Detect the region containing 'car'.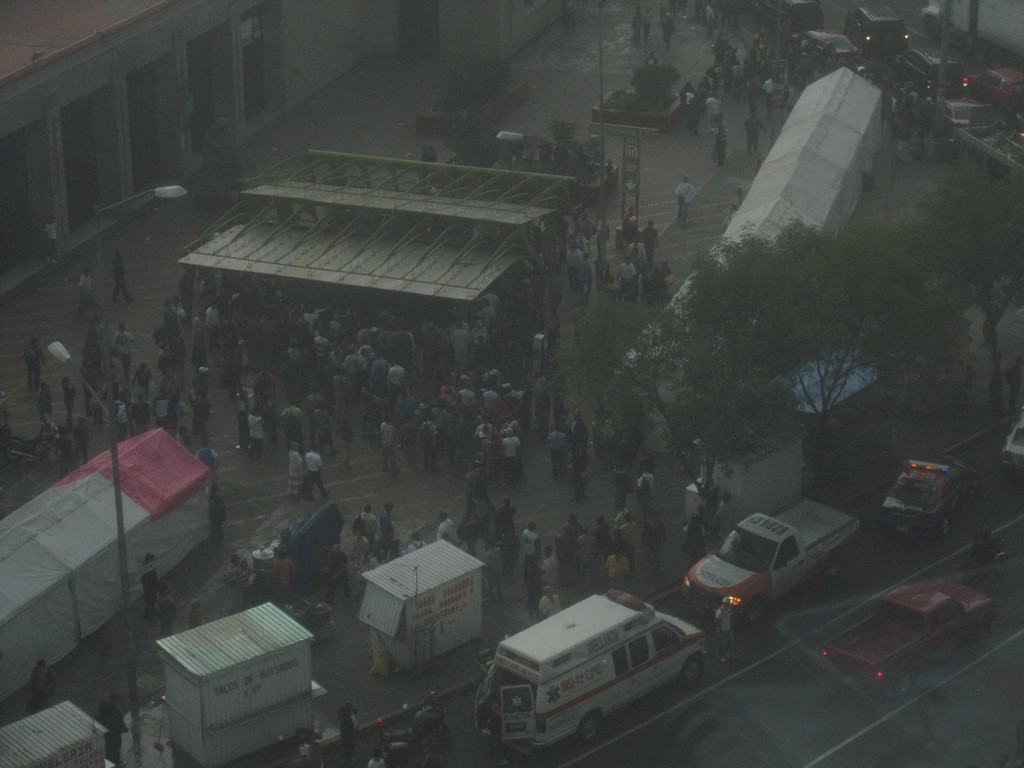
{"x1": 987, "y1": 68, "x2": 1023, "y2": 104}.
